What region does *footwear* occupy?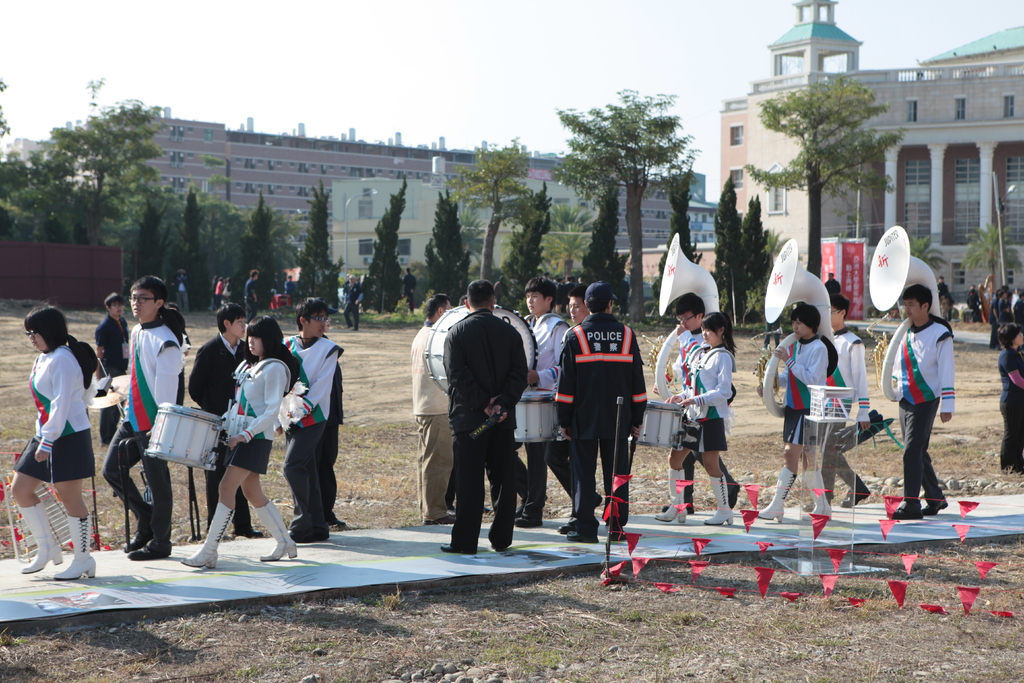
rect(236, 531, 265, 536).
